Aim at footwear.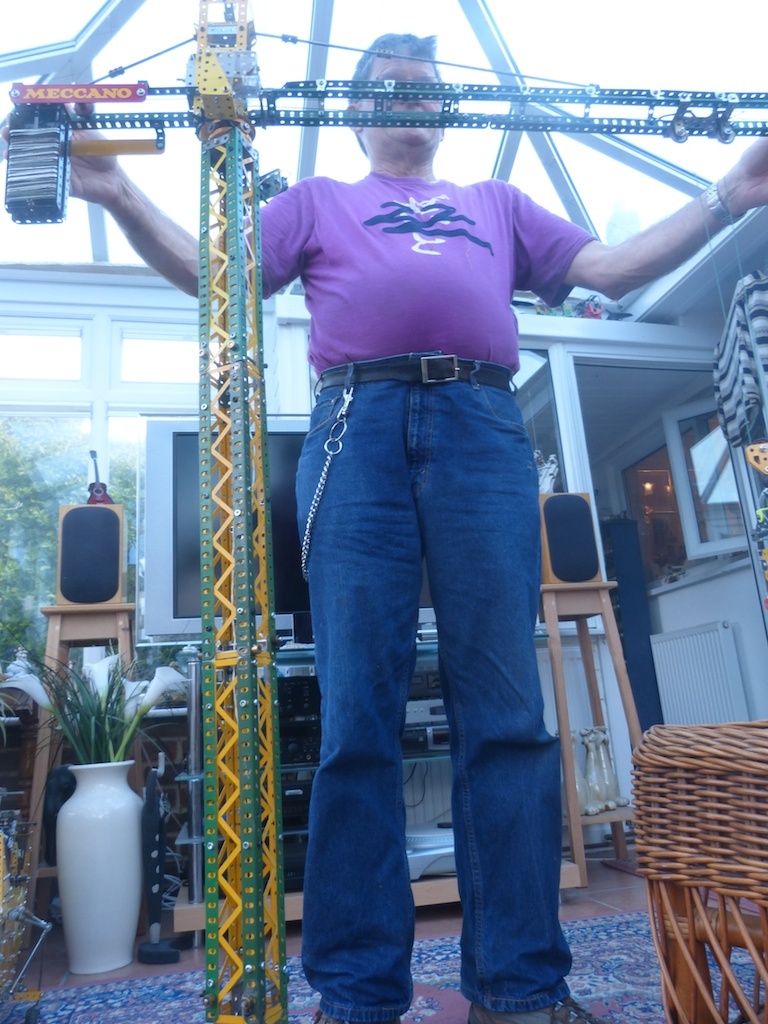
Aimed at box(314, 1010, 397, 1023).
